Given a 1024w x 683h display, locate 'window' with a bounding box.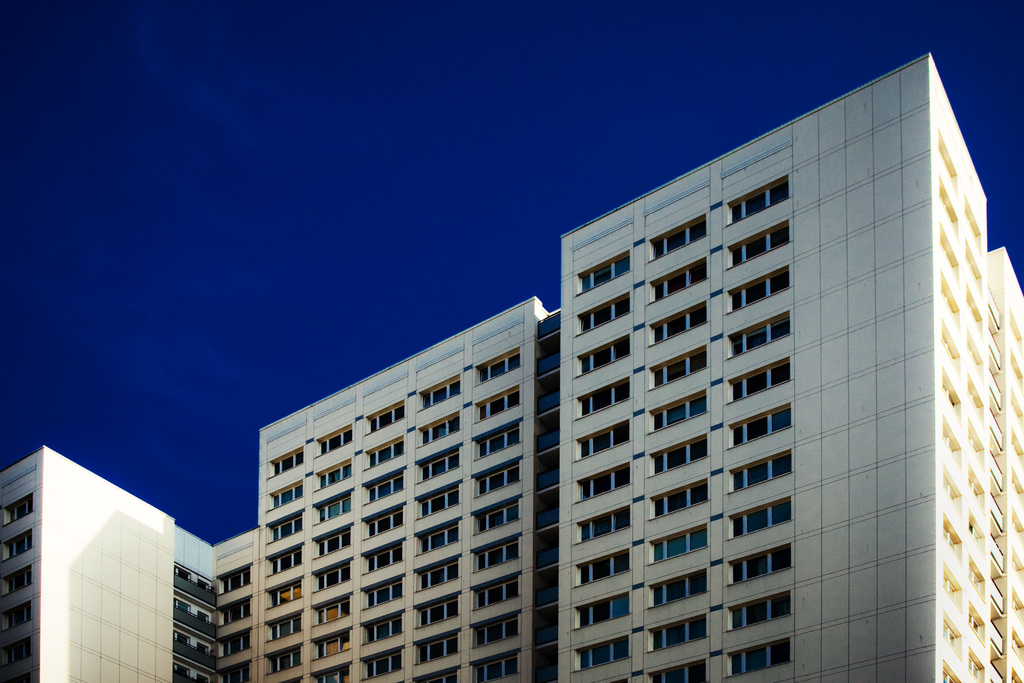
Located: x1=6 y1=611 x2=29 y2=623.
